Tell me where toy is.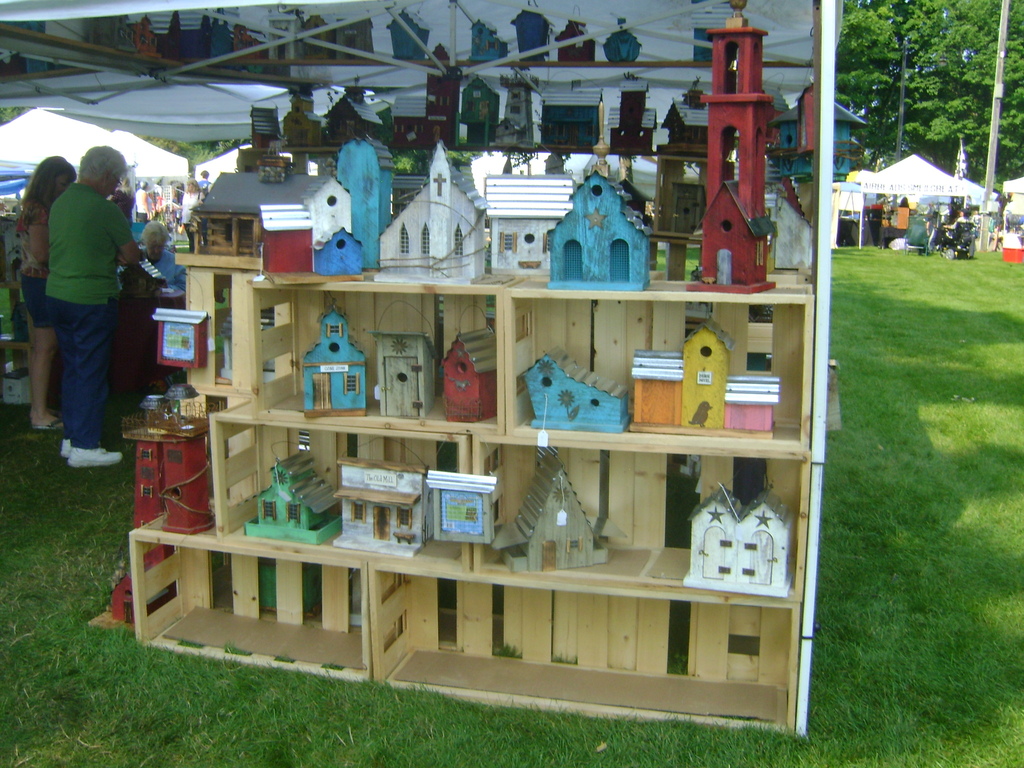
toy is at 679:478:797:600.
